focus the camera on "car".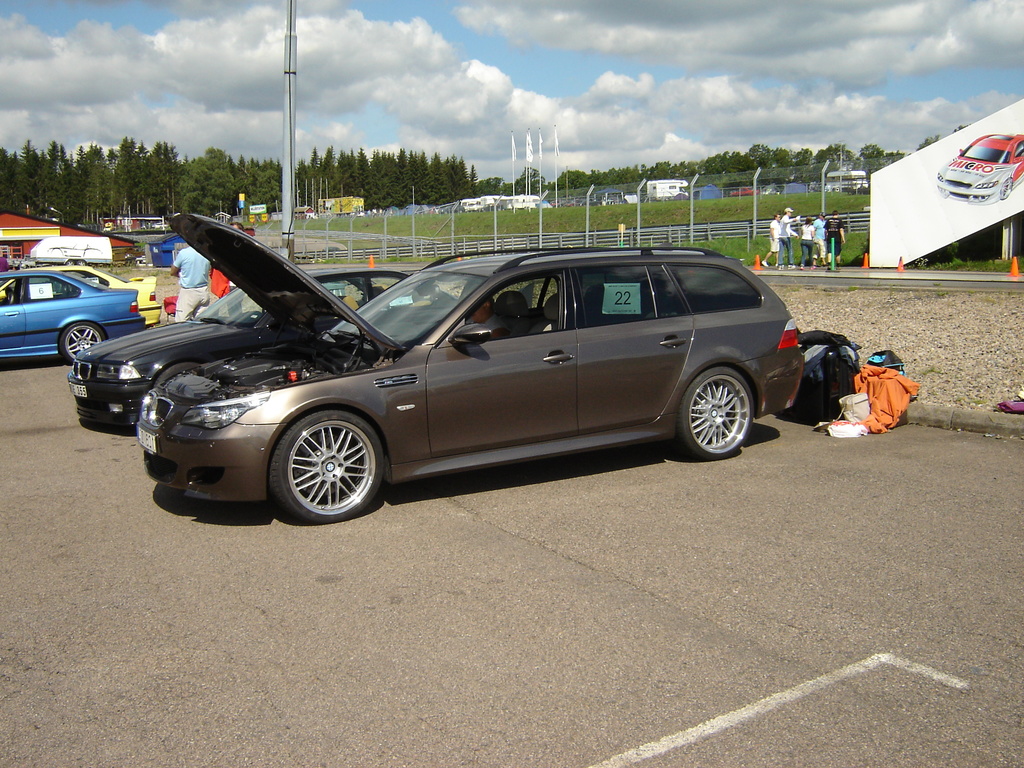
Focus region: <region>0, 271, 146, 363</region>.
